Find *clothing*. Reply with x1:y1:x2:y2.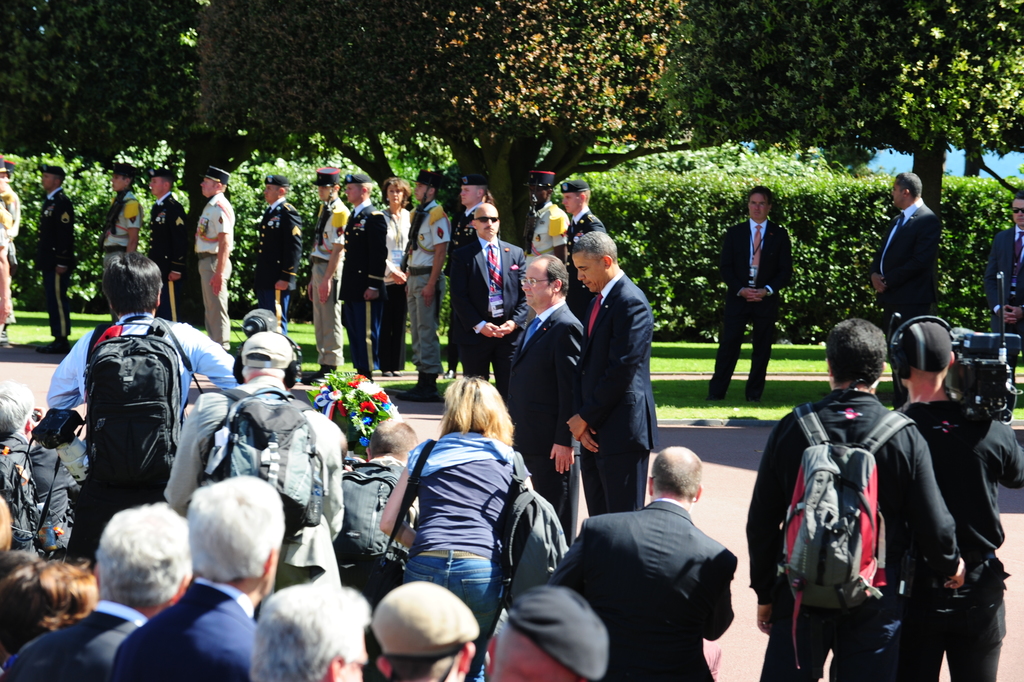
527:199:567:256.
